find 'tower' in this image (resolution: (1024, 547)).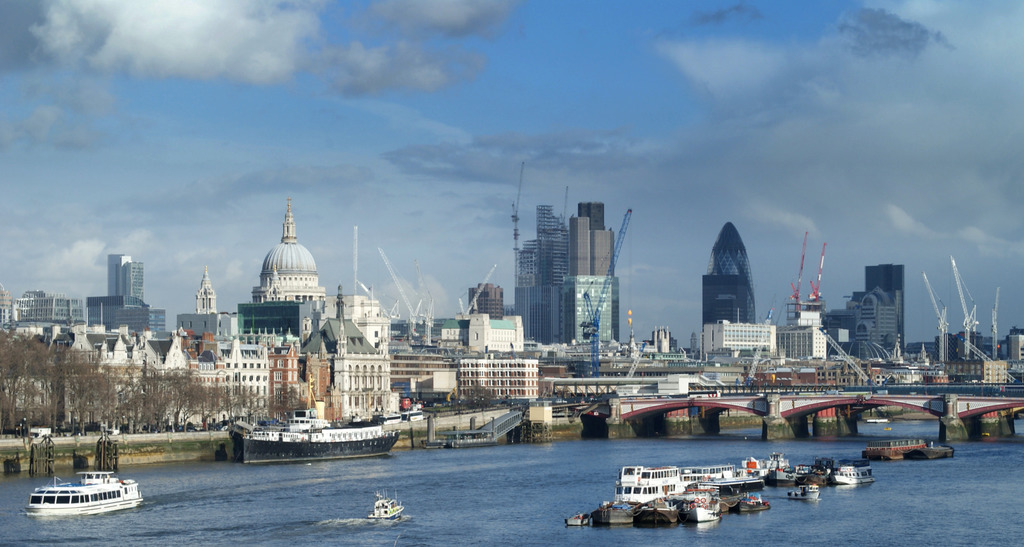
[467,279,508,320].
